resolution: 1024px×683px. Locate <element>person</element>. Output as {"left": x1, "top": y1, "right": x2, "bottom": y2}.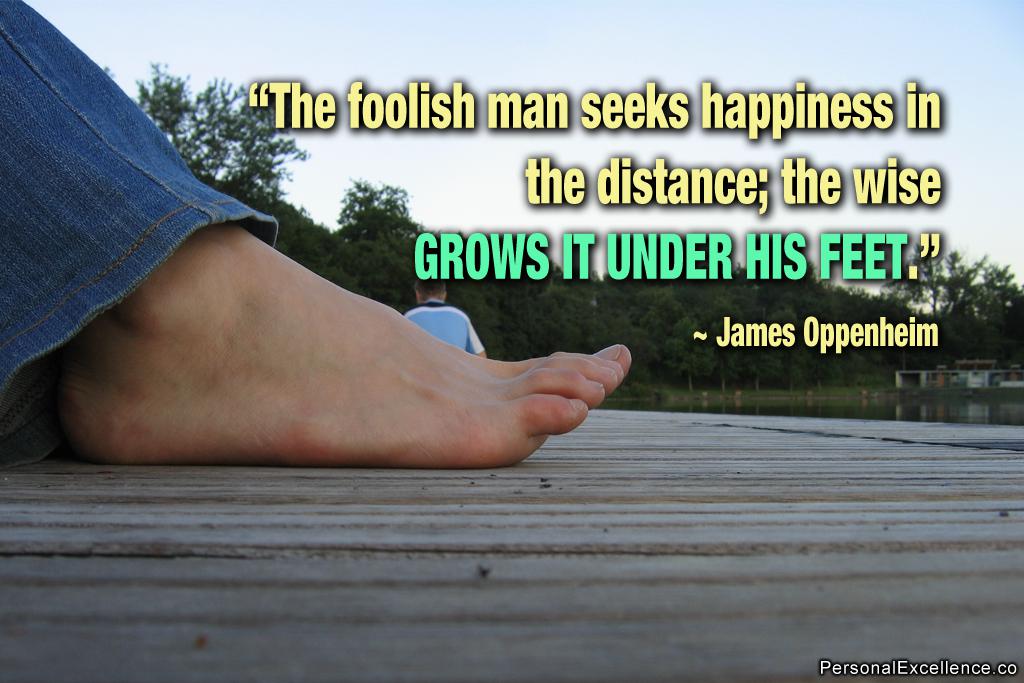
{"left": 407, "top": 277, "right": 485, "bottom": 360}.
